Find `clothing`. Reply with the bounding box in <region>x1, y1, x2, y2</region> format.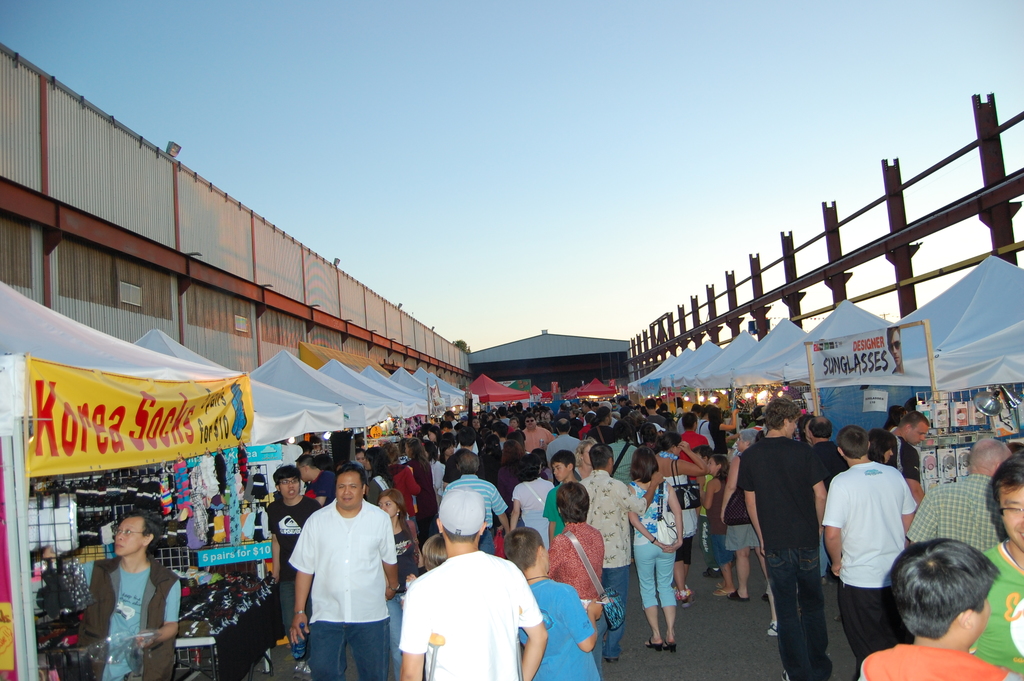
<region>607, 434, 639, 477</region>.
